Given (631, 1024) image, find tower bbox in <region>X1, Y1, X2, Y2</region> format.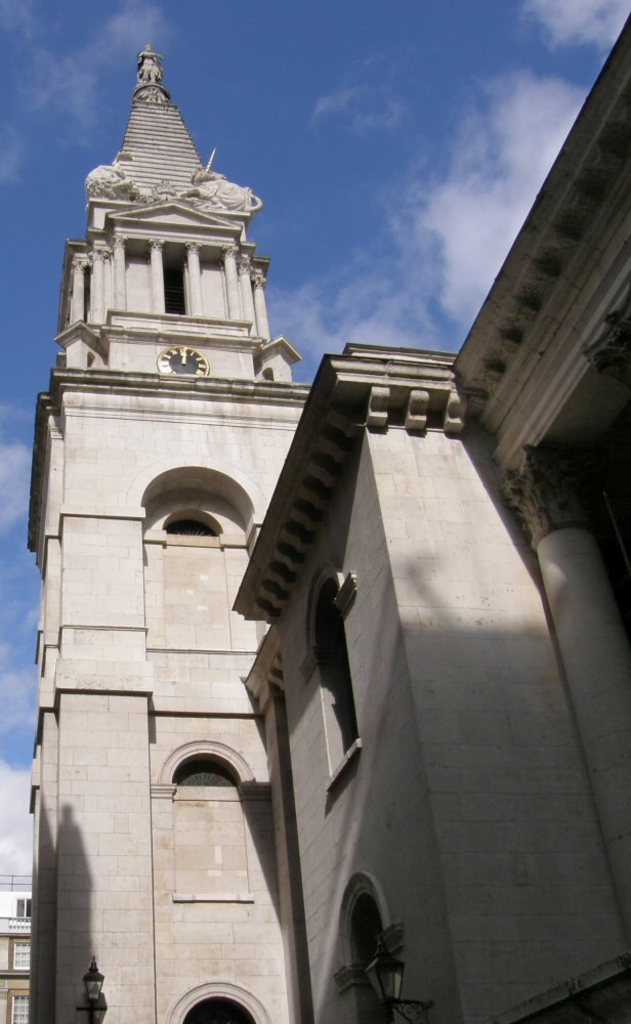
<region>22, 18, 449, 1013</region>.
